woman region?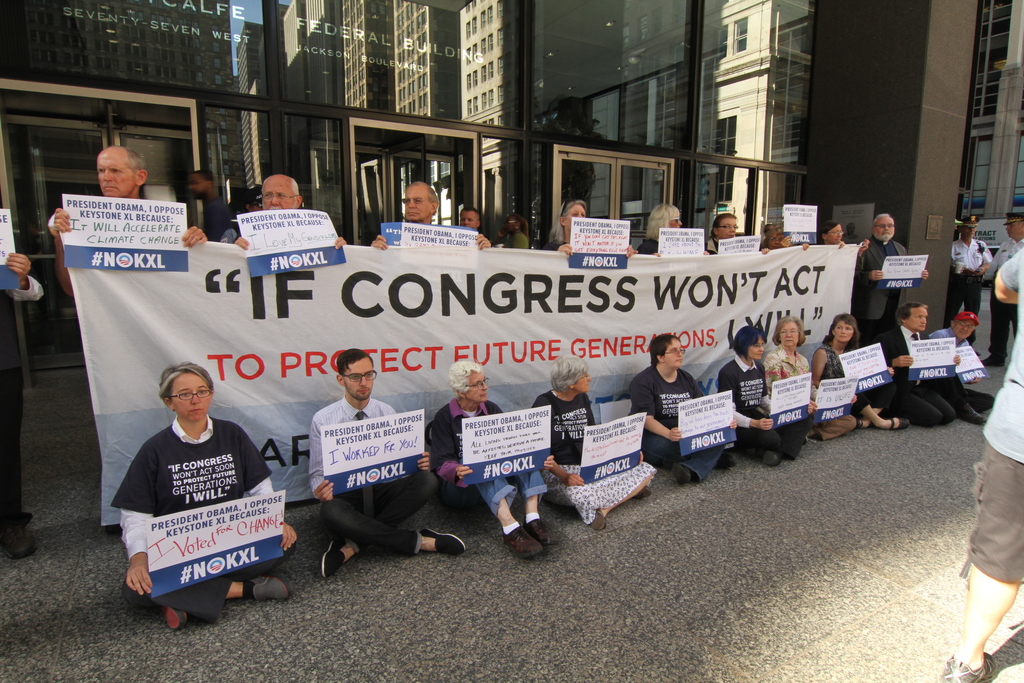
bbox=(430, 353, 561, 562)
